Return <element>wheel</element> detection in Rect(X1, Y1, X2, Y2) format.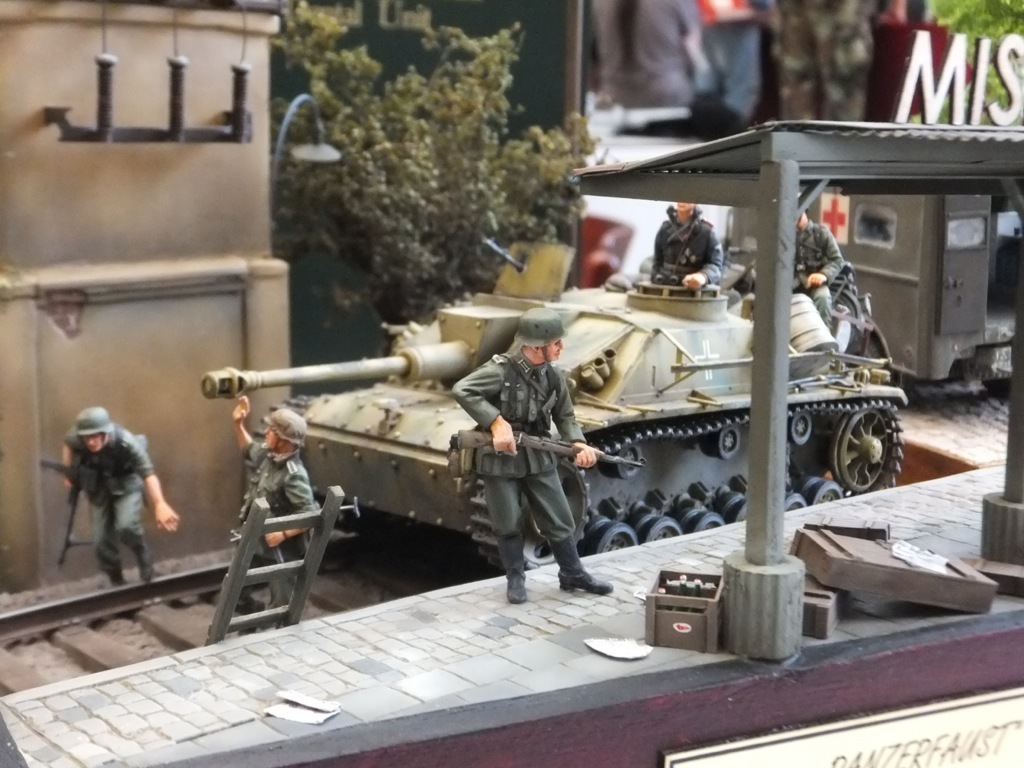
Rect(726, 504, 744, 522).
